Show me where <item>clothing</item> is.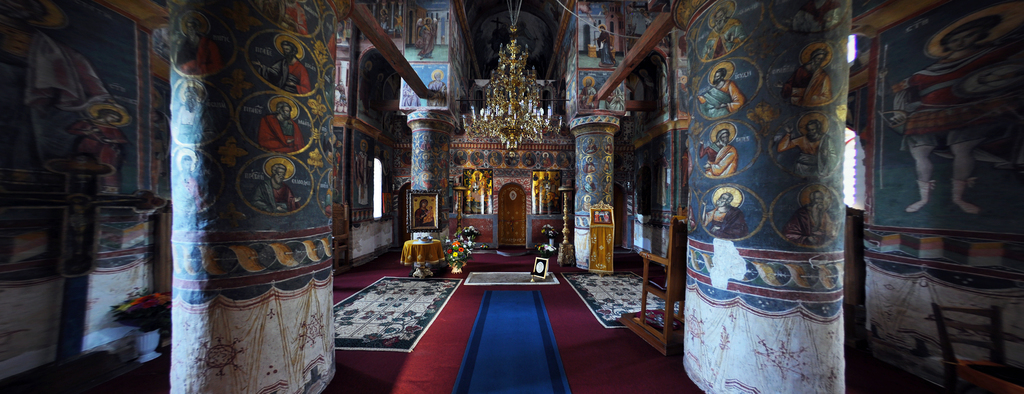
<item>clothing</item> is at {"x1": 417, "y1": 208, "x2": 437, "y2": 225}.
